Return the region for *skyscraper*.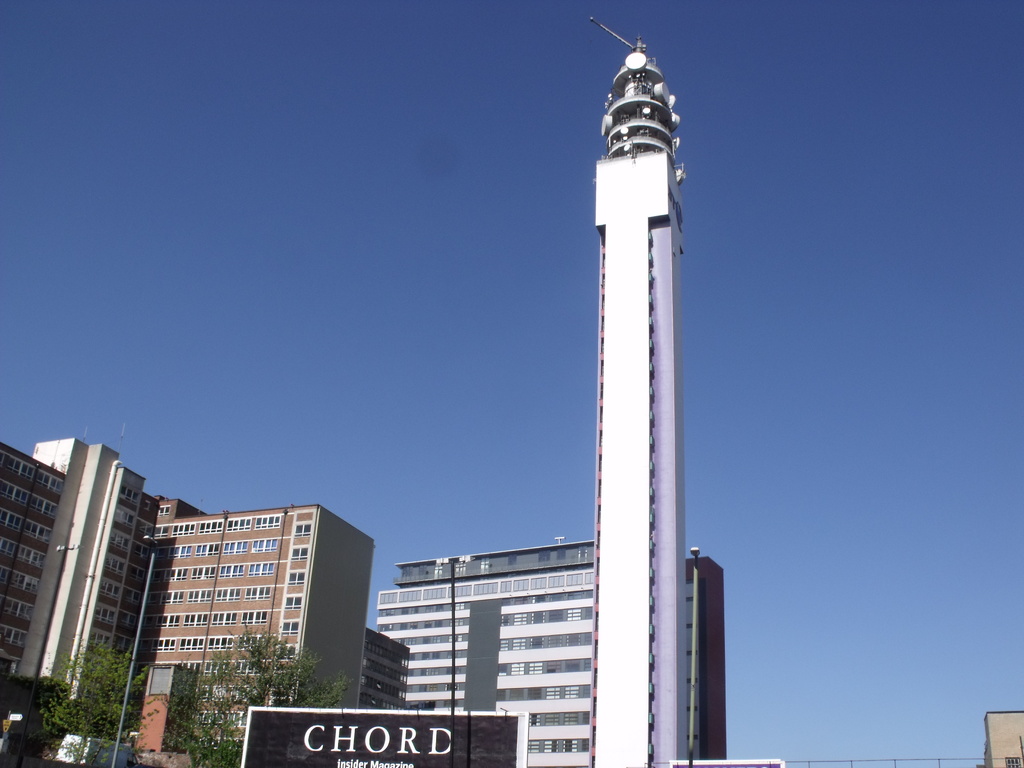
(x1=126, y1=490, x2=383, y2=765).
